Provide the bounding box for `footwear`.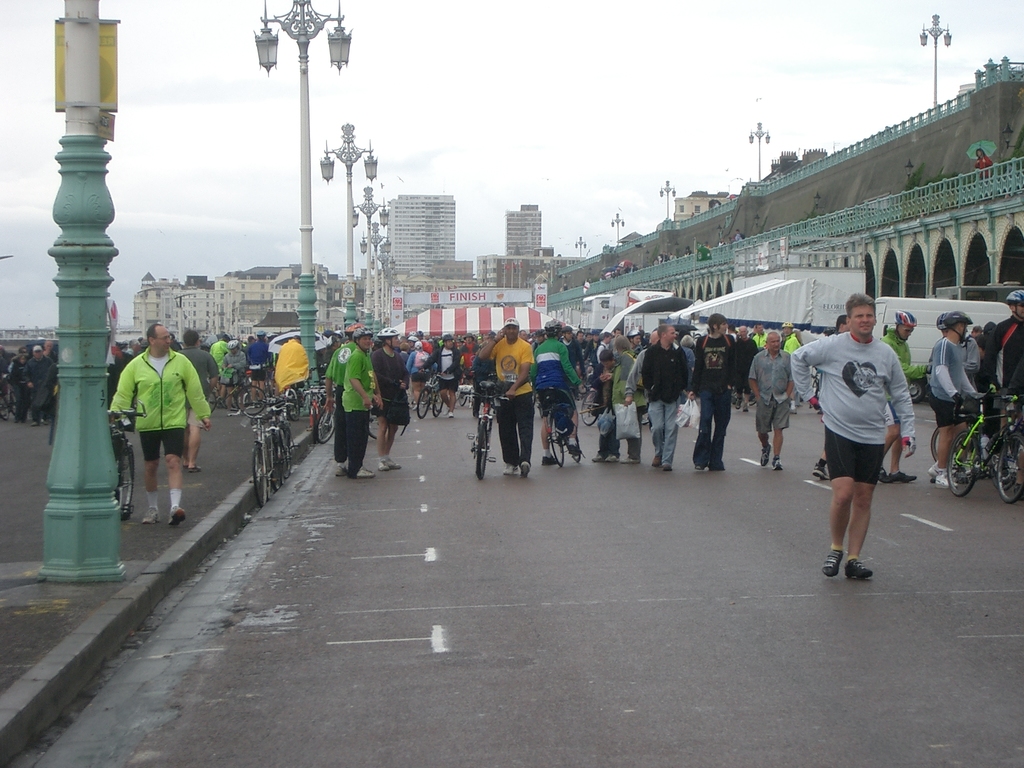
822,548,844,577.
